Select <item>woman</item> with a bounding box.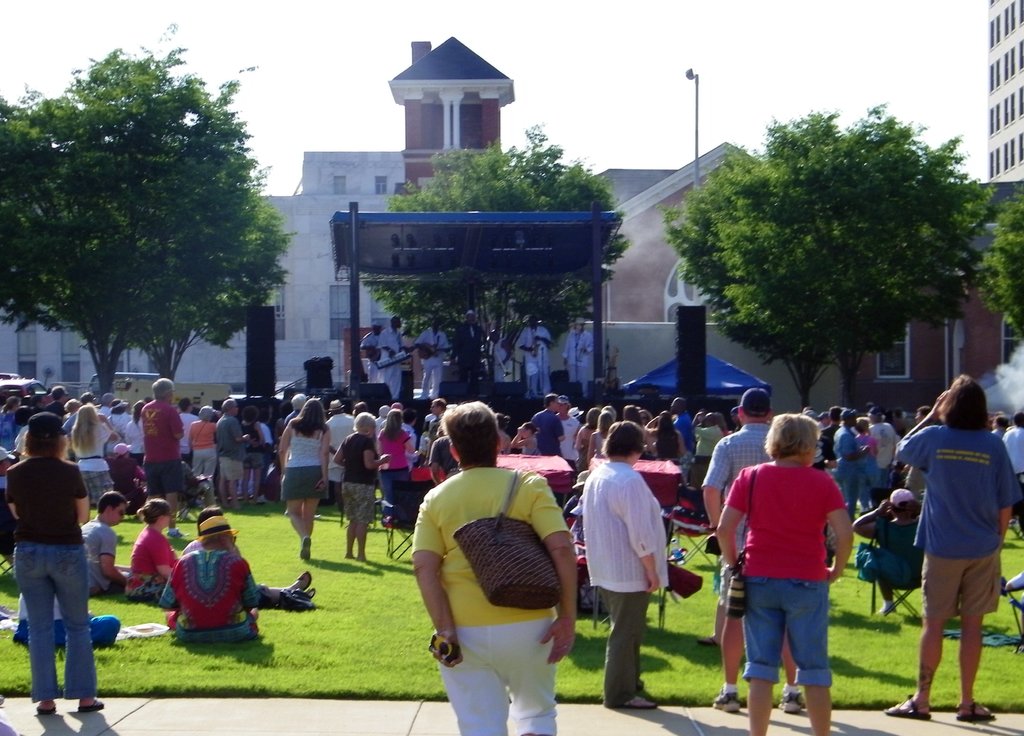
(513, 421, 539, 455).
